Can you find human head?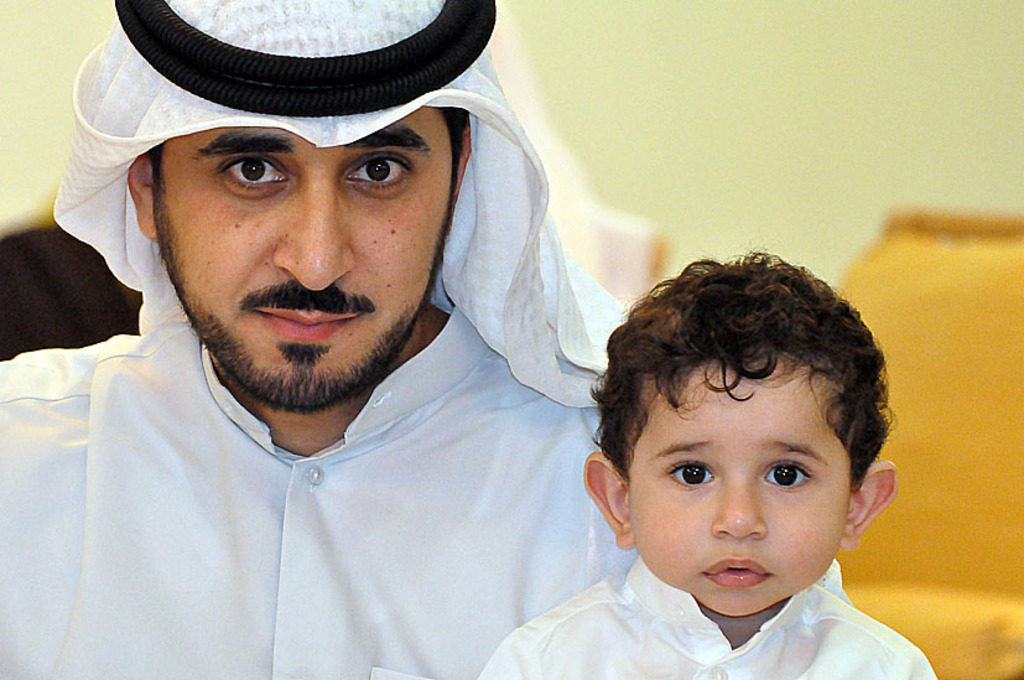
Yes, bounding box: rect(588, 246, 899, 611).
